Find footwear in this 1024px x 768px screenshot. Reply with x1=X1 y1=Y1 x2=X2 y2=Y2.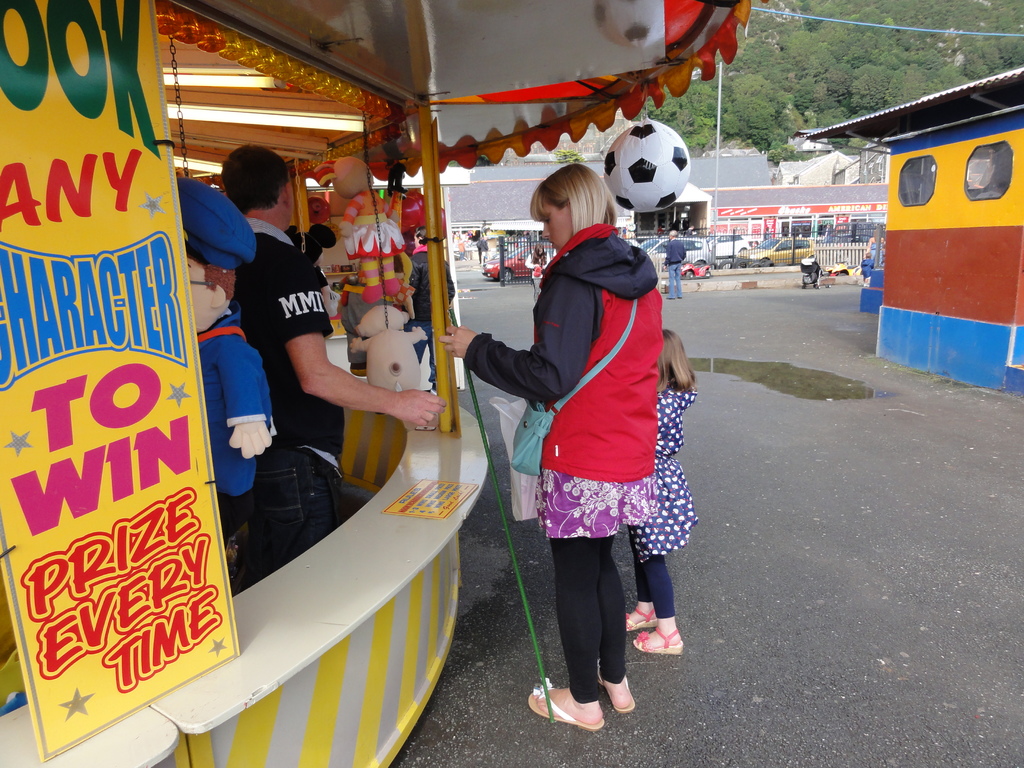
x1=527 y1=678 x2=605 y2=732.
